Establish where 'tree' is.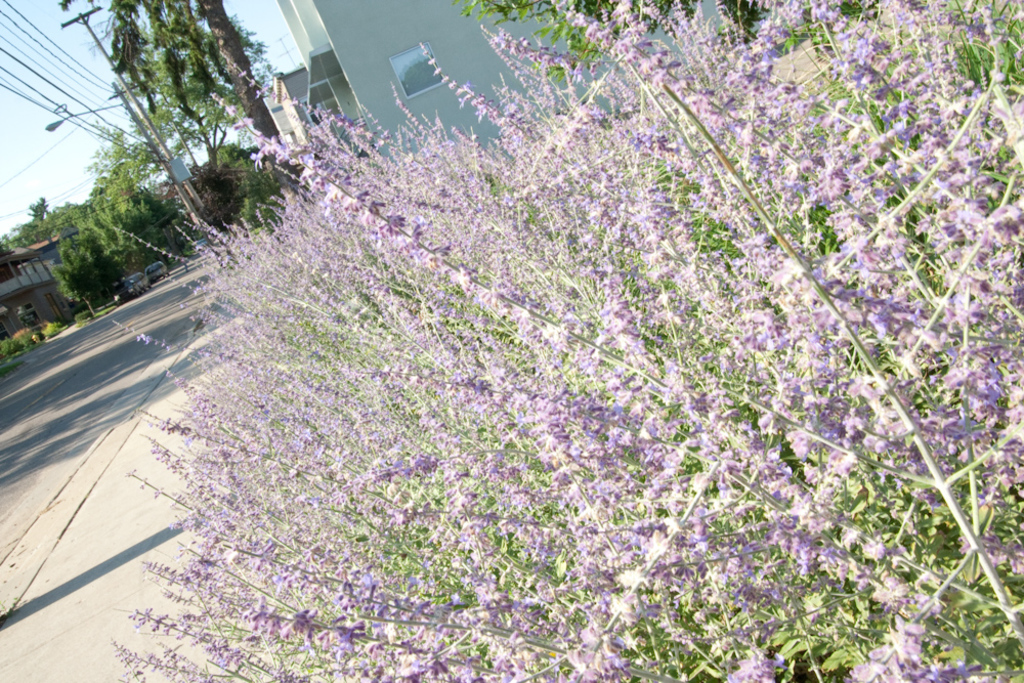
Established at 53,236,103,317.
